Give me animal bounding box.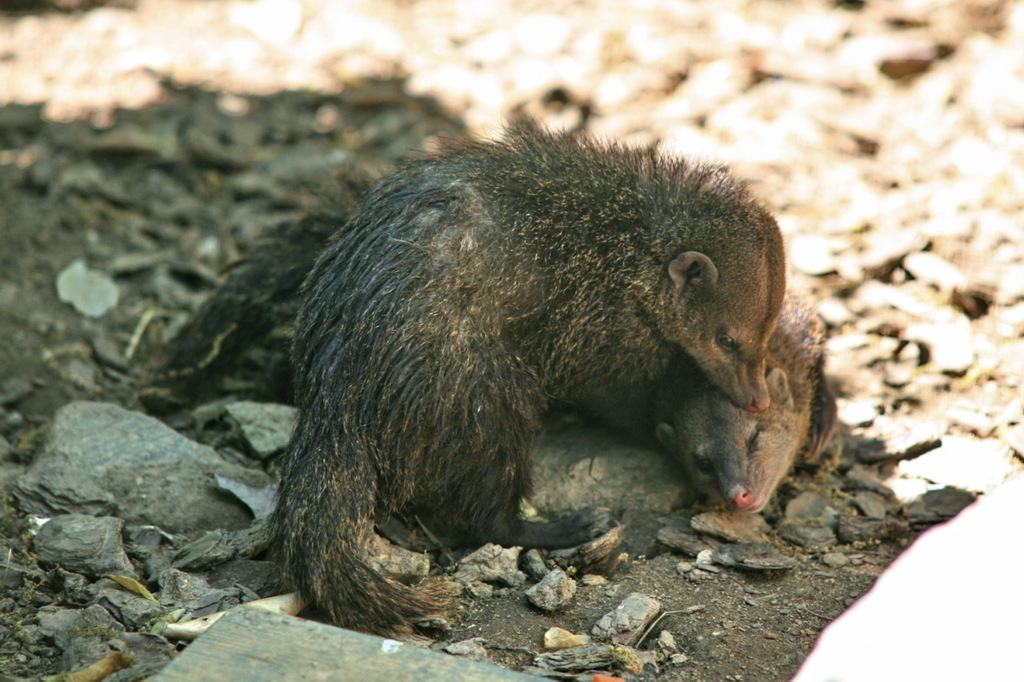
<box>158,162,842,515</box>.
